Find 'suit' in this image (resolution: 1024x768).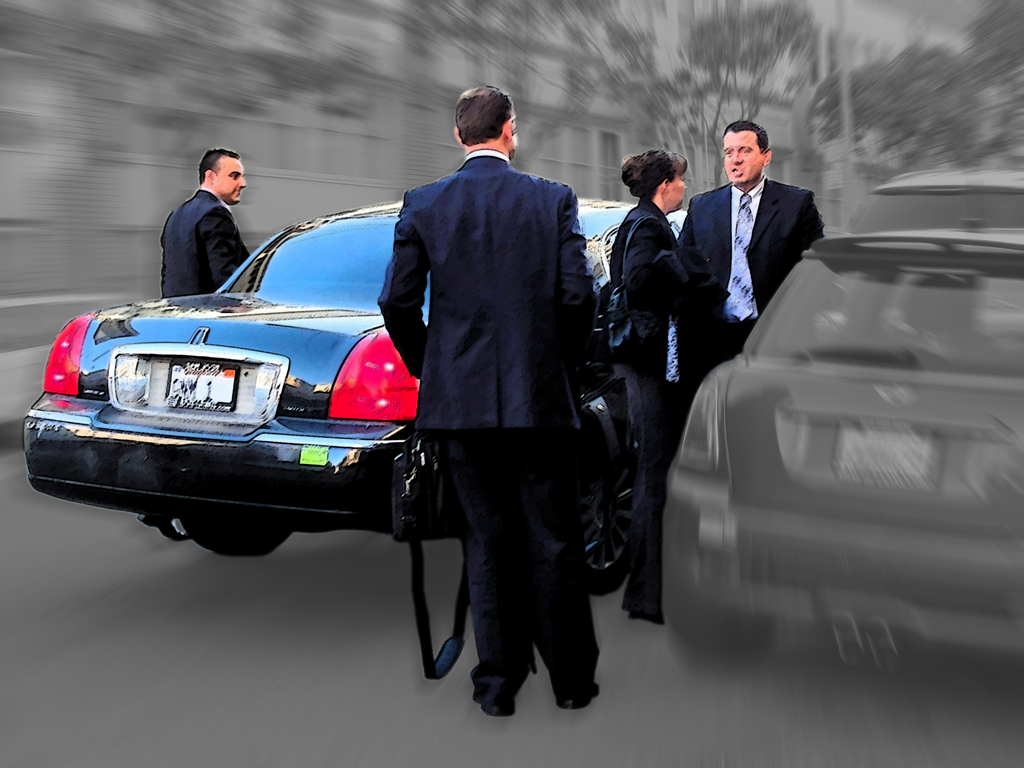
rect(677, 177, 822, 357).
